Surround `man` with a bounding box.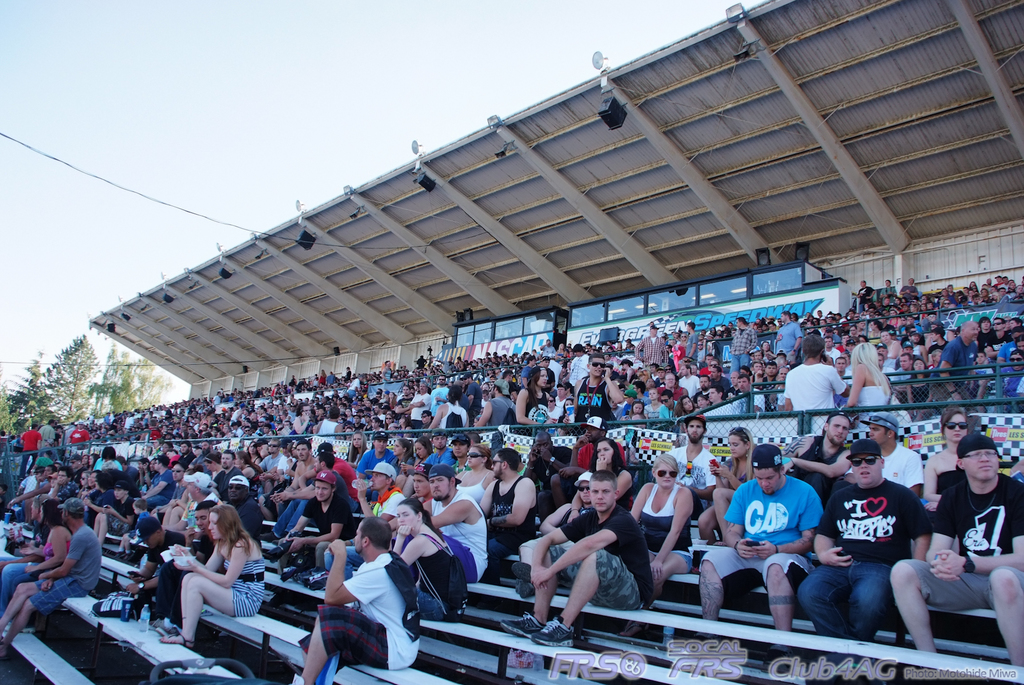
[696,439,827,636].
